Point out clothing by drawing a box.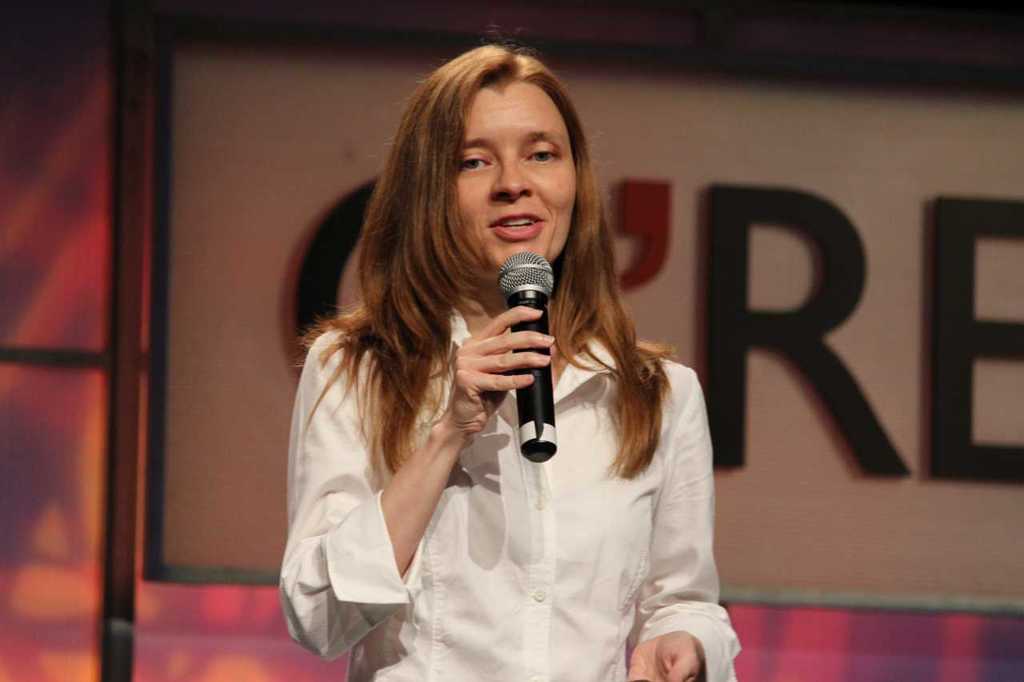
Rect(272, 253, 717, 668).
